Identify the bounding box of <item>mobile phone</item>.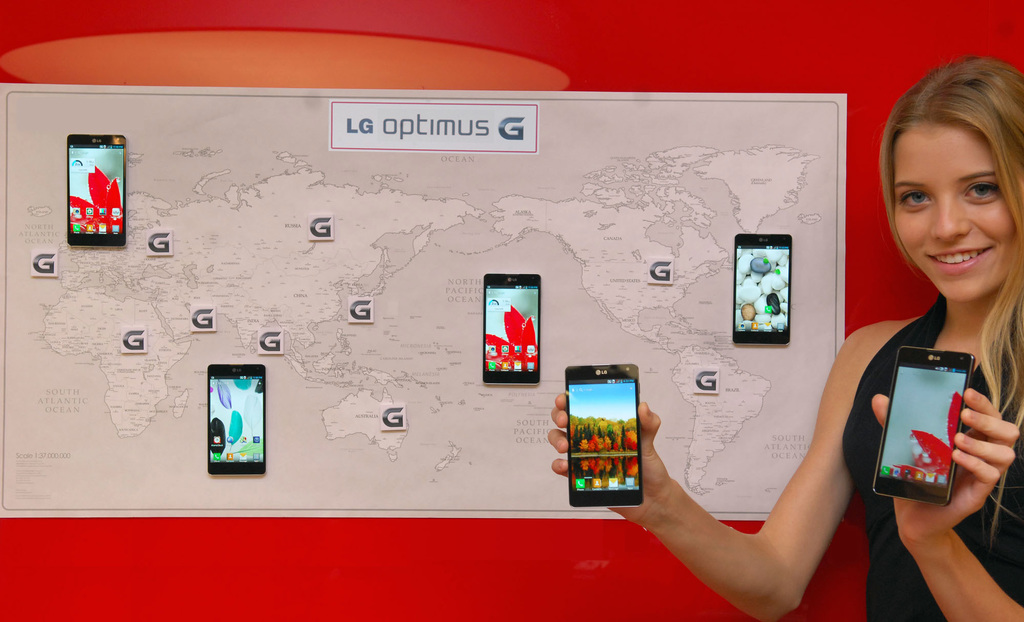
870 345 974 511.
